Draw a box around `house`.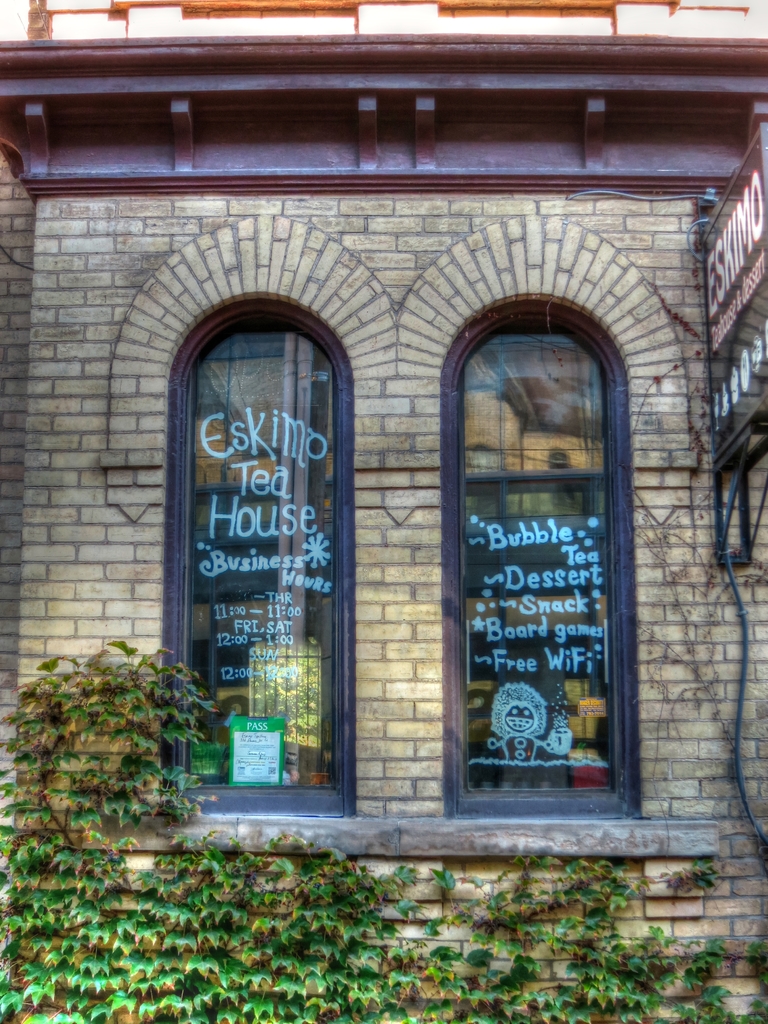
<box>0,1,767,1023</box>.
